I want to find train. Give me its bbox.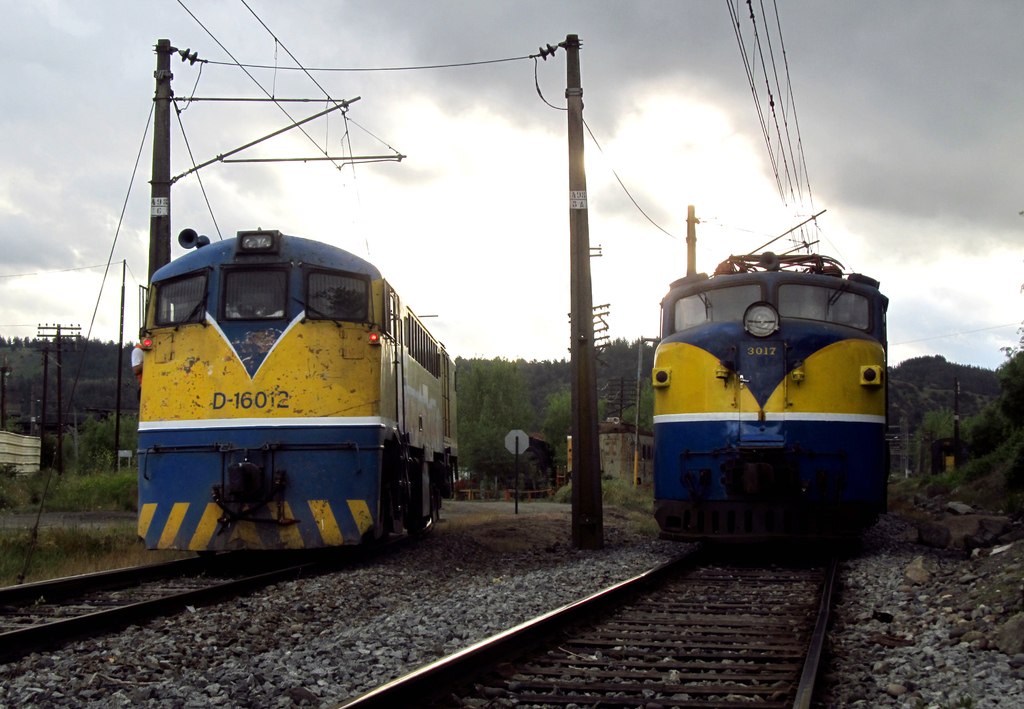
[652, 211, 889, 550].
